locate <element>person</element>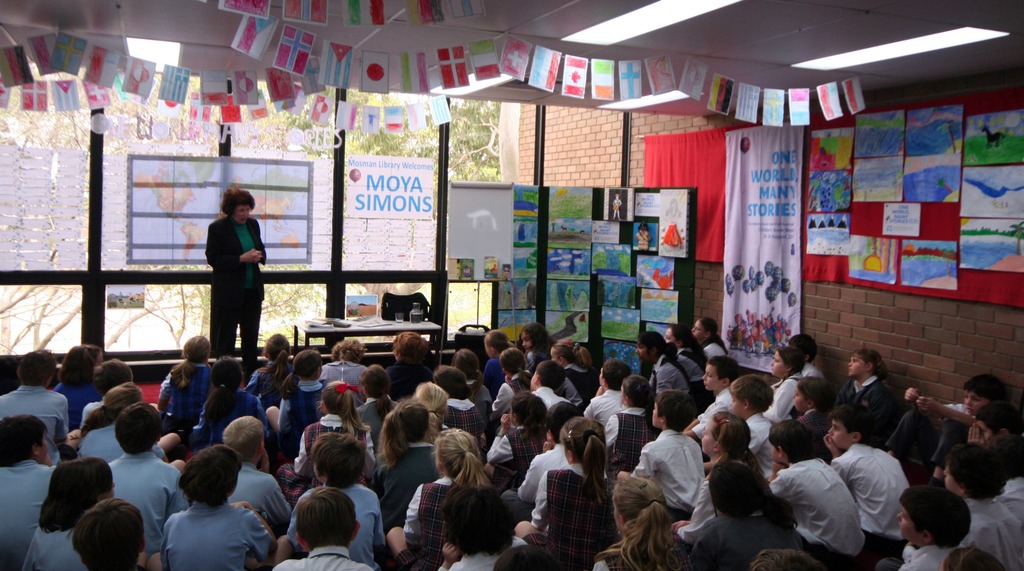
box(732, 367, 778, 484)
